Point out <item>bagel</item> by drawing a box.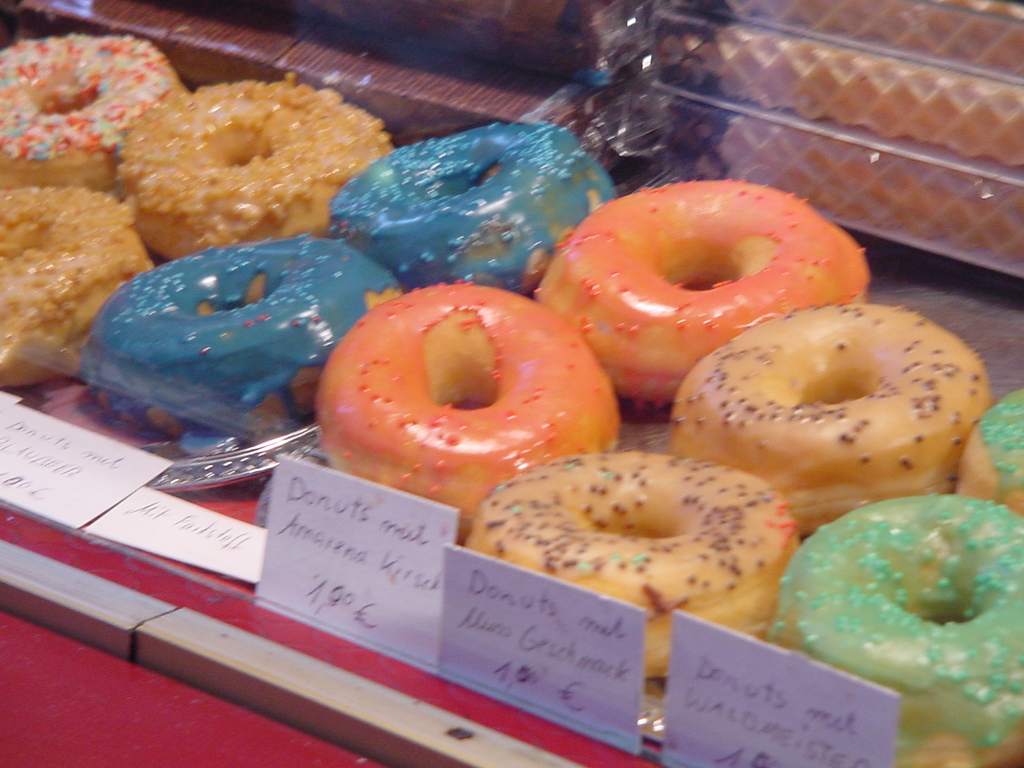
x1=118 y1=74 x2=393 y2=265.
